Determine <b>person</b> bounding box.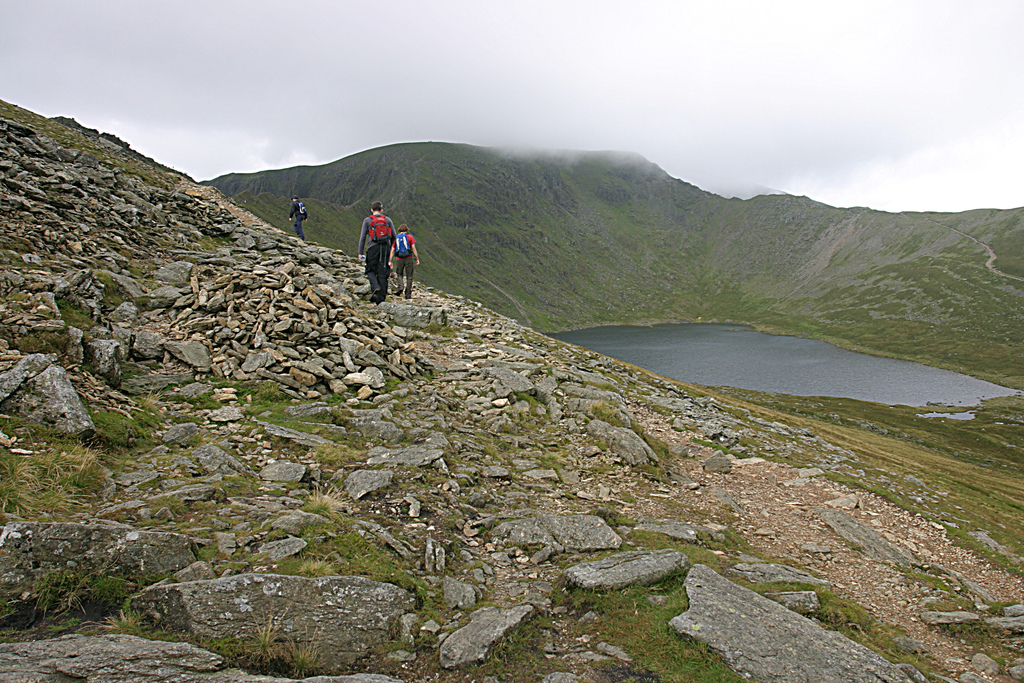
Determined: <region>287, 197, 304, 238</region>.
